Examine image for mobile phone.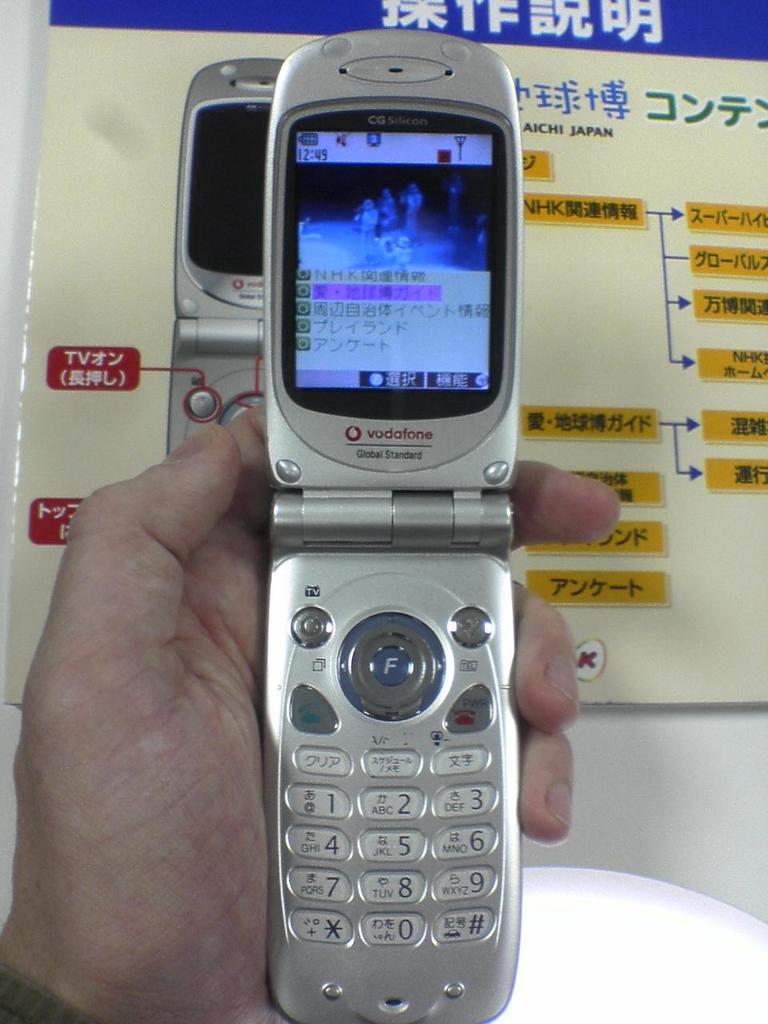
Examination result: [left=167, top=55, right=289, bottom=453].
